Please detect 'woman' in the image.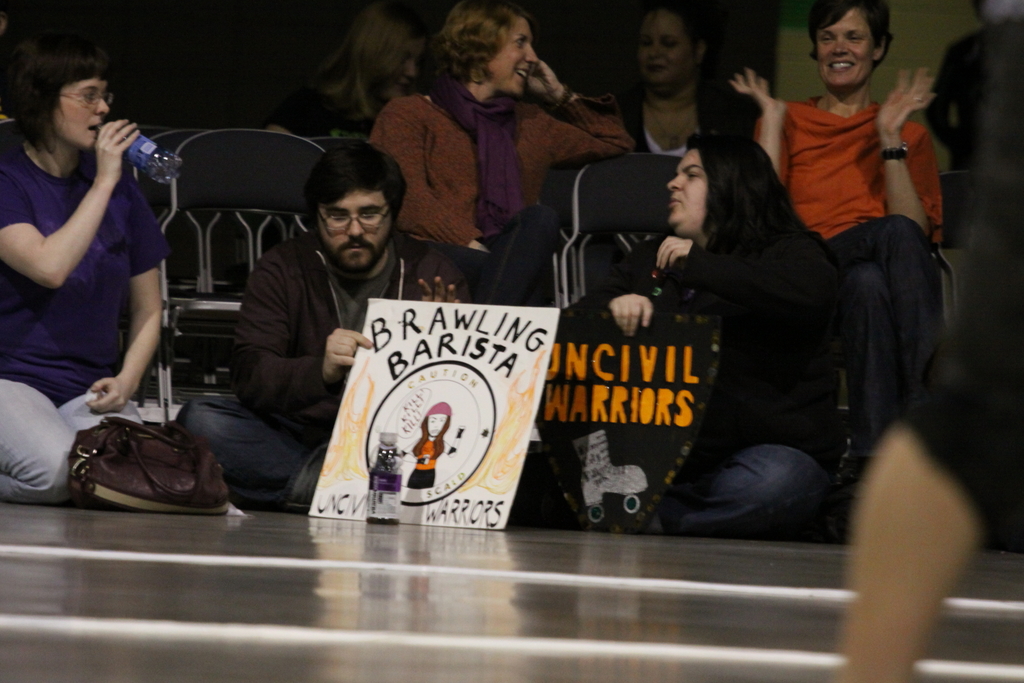
620/3/750/165.
